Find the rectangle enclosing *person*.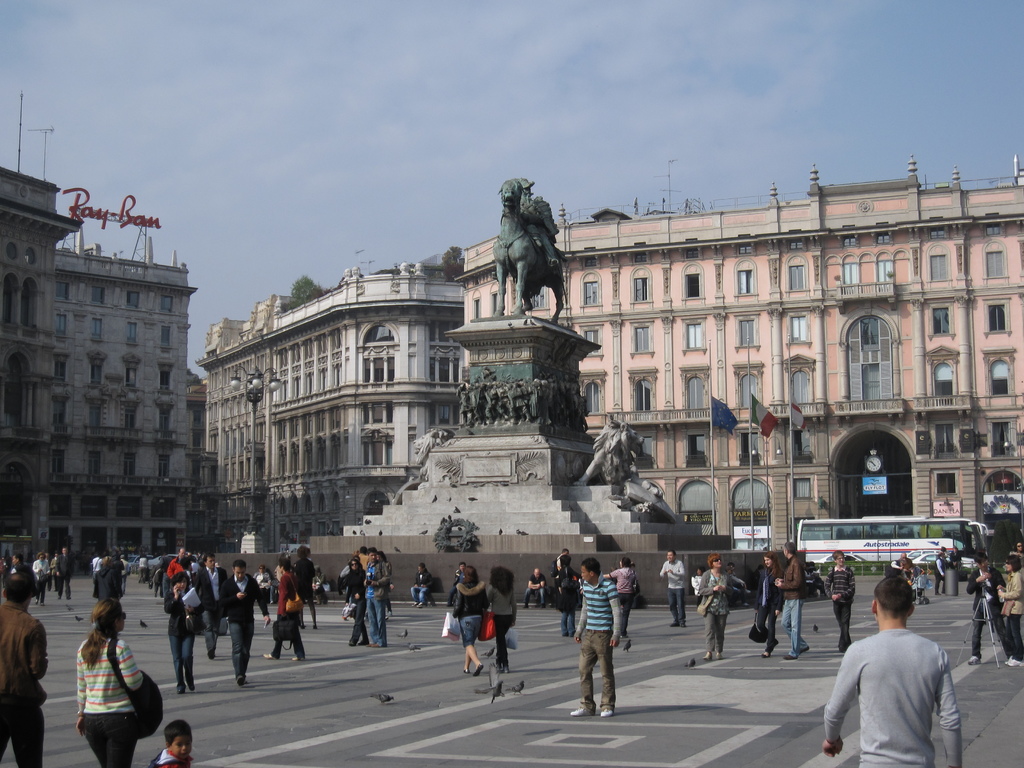
rect(754, 550, 786, 662).
